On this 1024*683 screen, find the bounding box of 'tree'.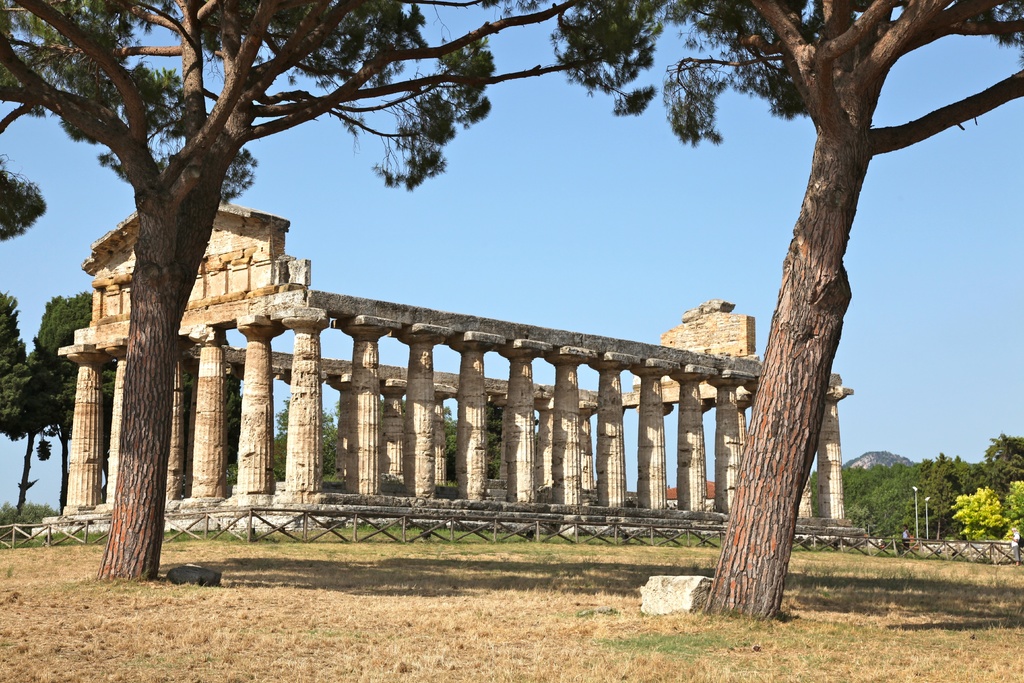
Bounding box: <box>174,324,245,476</box>.
